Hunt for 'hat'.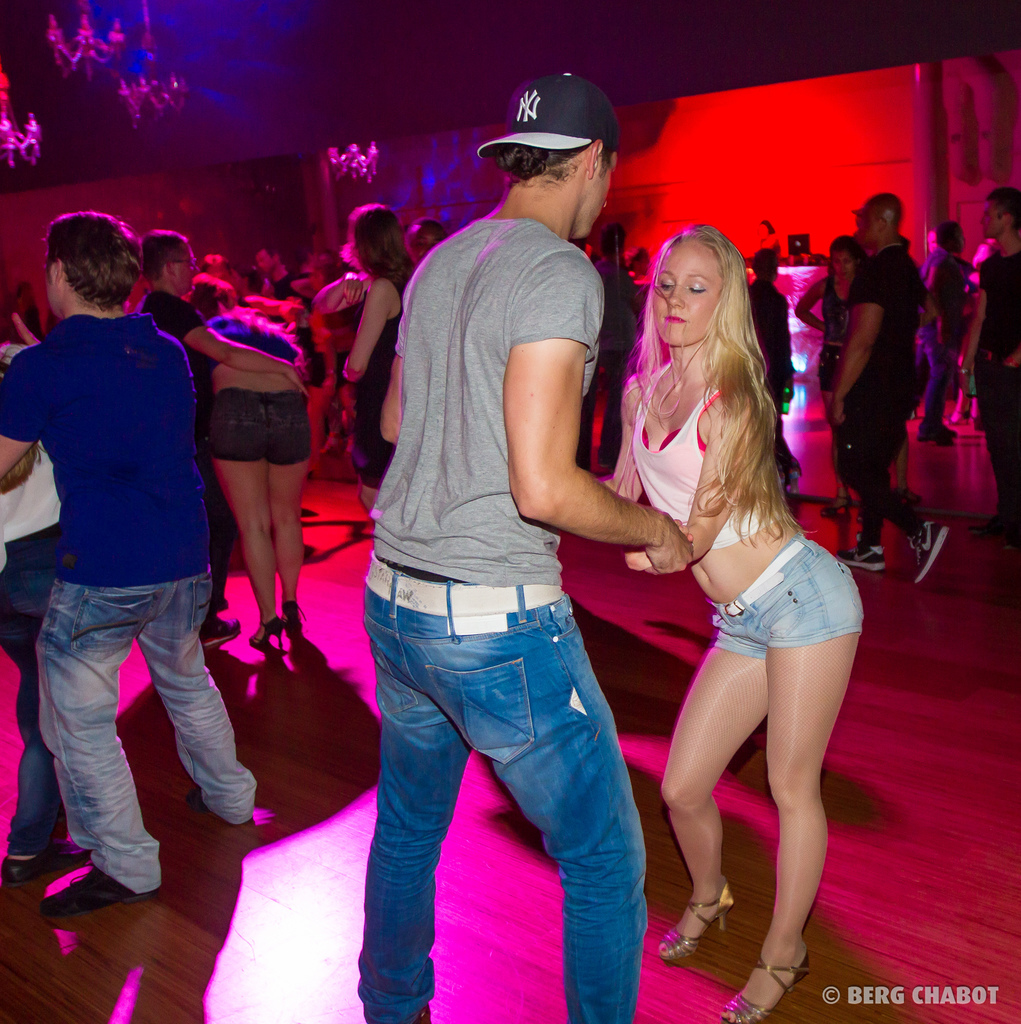
Hunted down at 478:75:624:166.
